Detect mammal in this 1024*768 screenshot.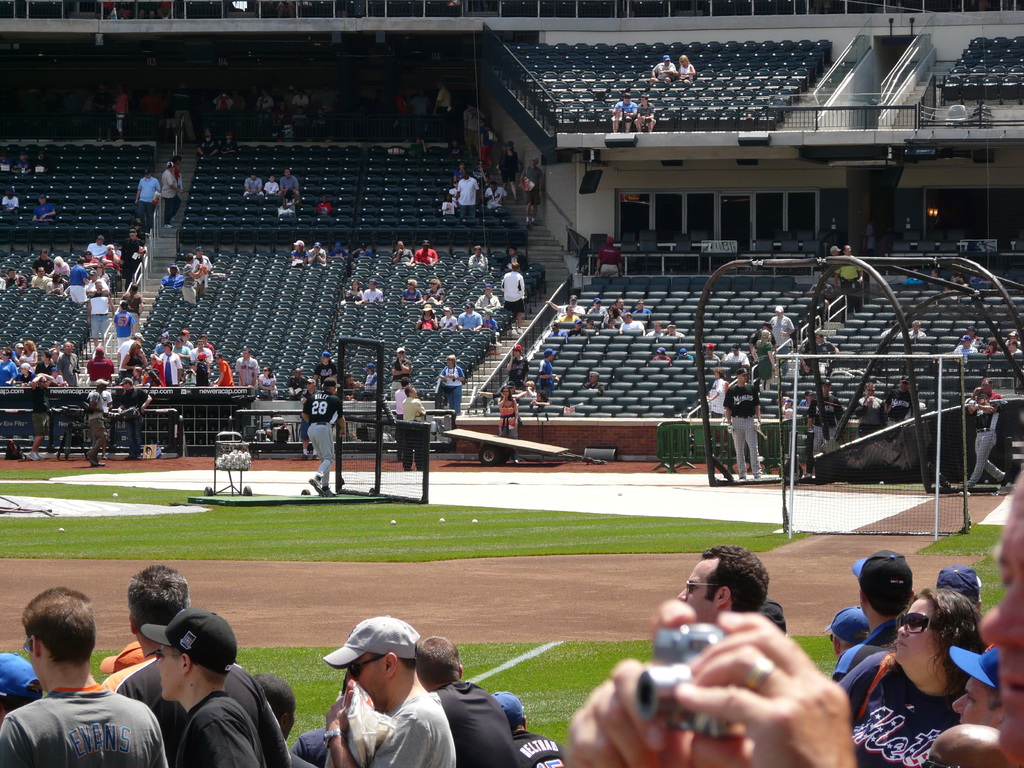
Detection: 595, 233, 623, 280.
